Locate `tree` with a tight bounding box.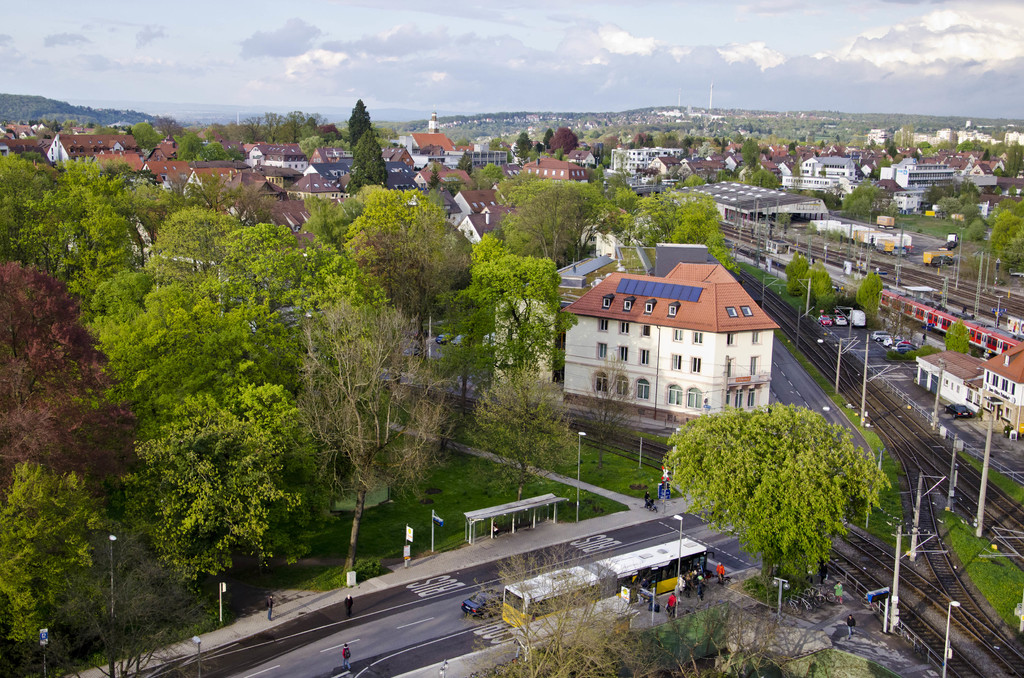
region(638, 127, 659, 147).
